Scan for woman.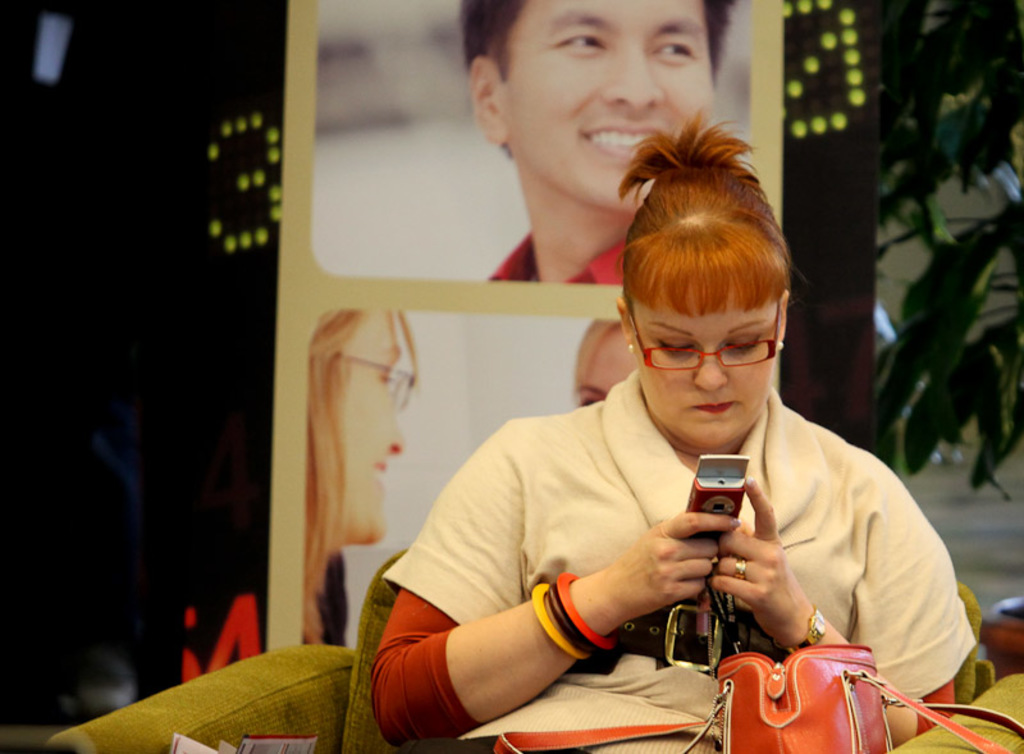
Scan result: 575, 315, 645, 410.
